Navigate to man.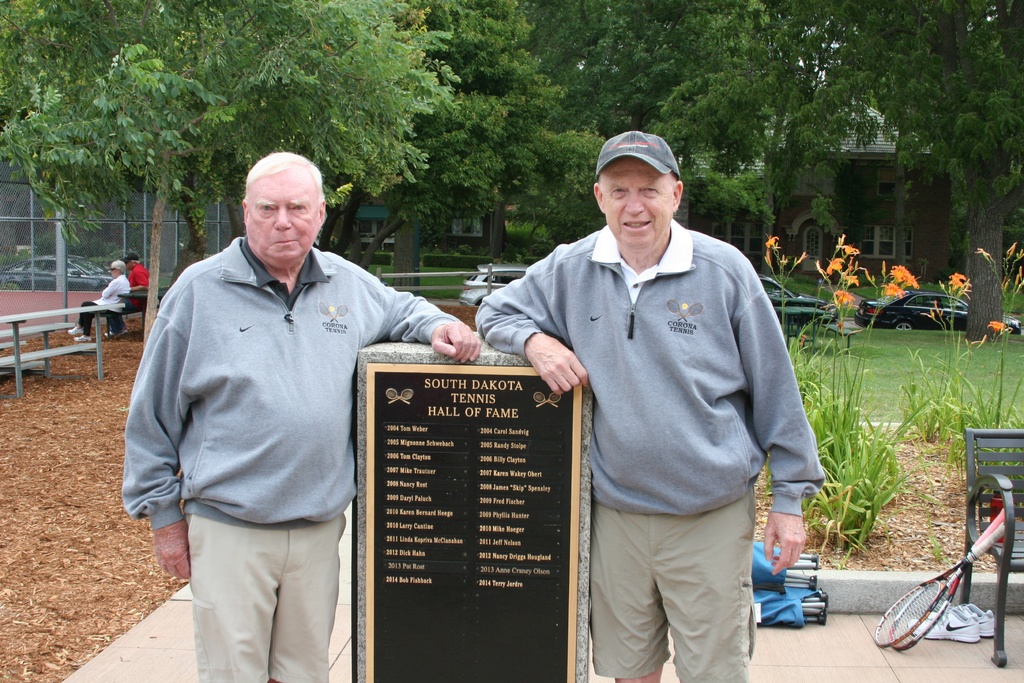
Navigation target: x1=106 y1=248 x2=156 y2=341.
